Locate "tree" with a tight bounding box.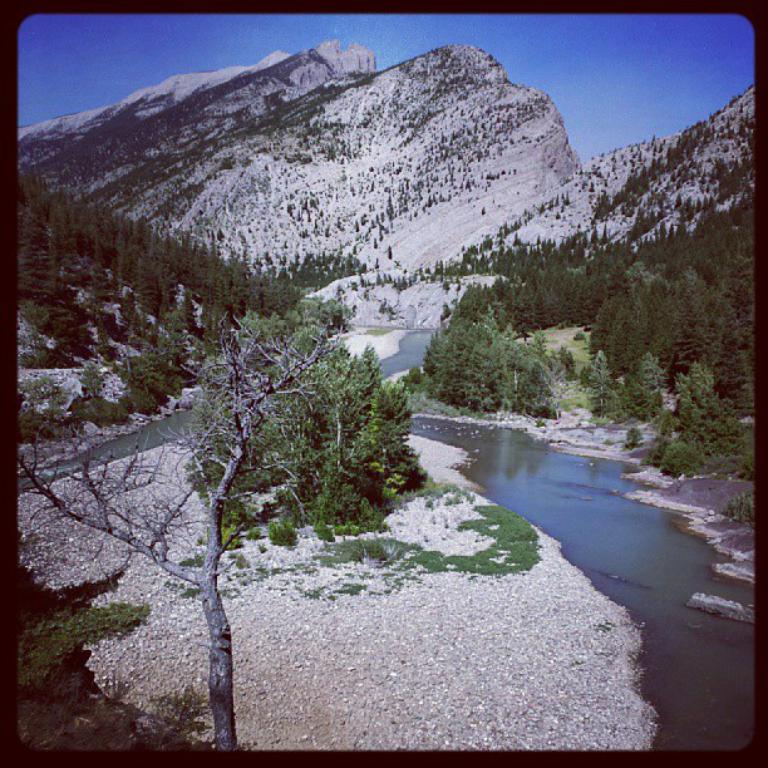
x1=422 y1=297 x2=563 y2=418.
